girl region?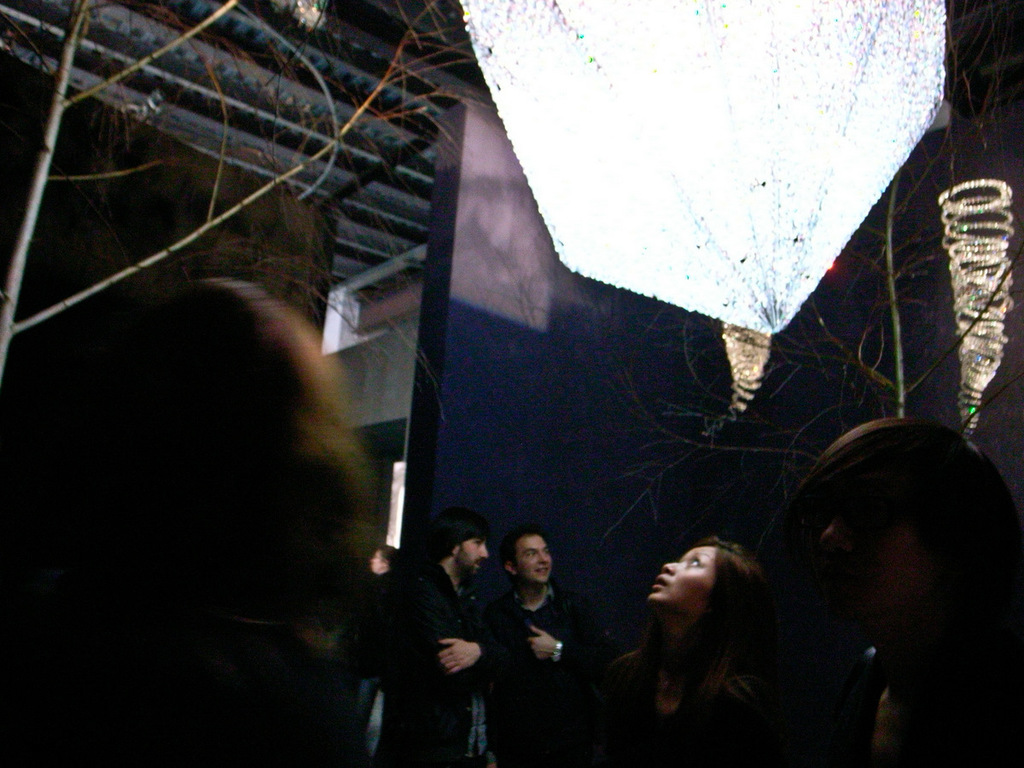
x1=563, y1=535, x2=821, y2=767
